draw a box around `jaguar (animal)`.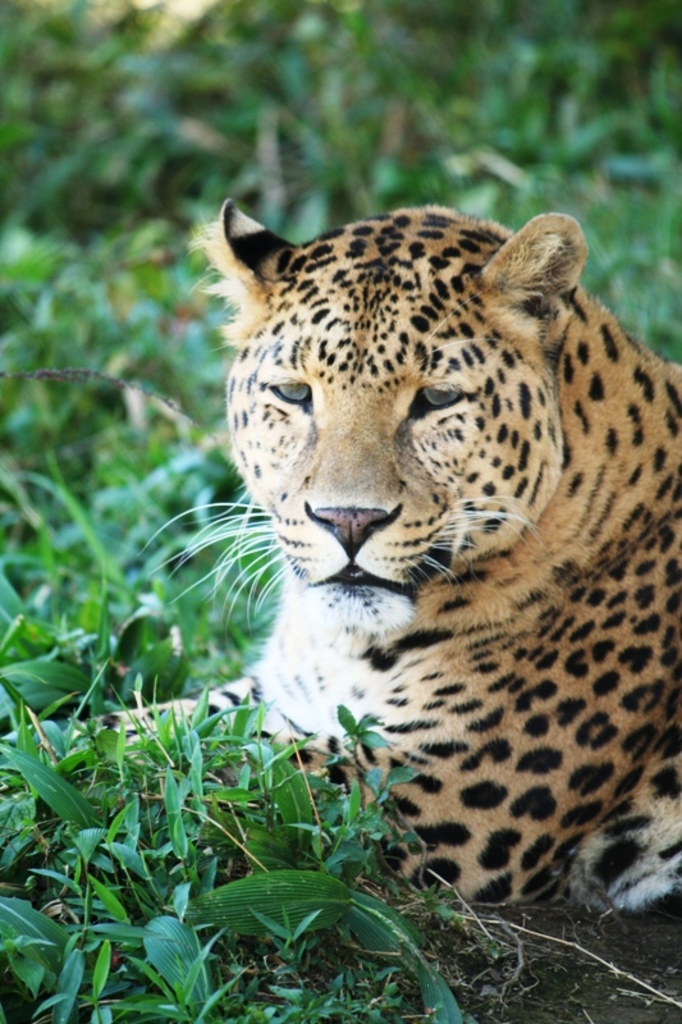
locate(0, 200, 681, 913).
